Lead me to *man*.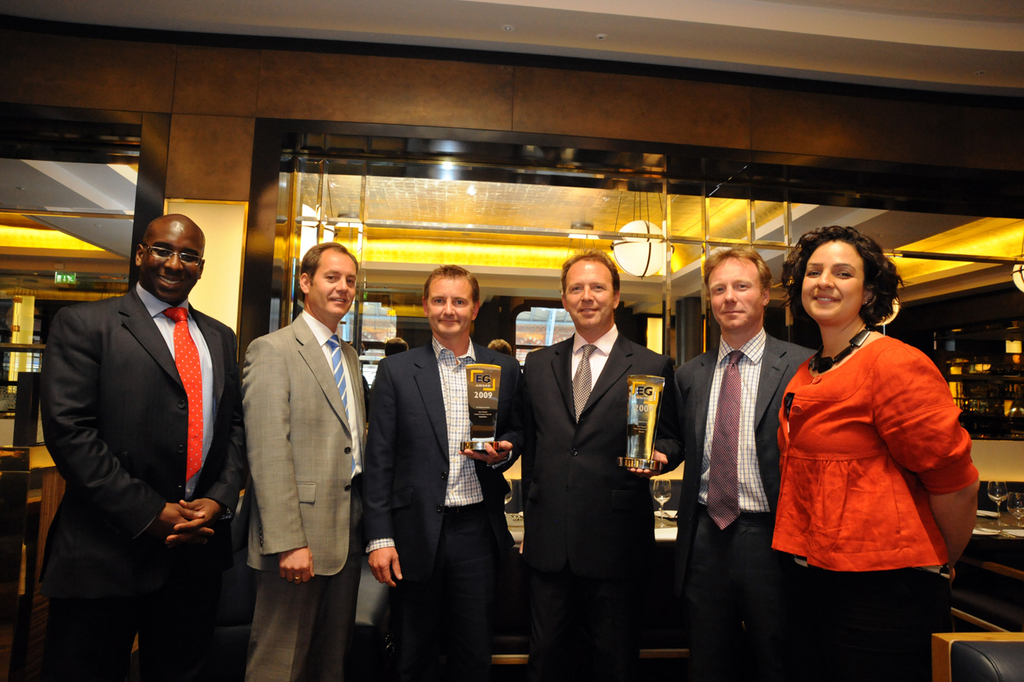
Lead to Rect(359, 263, 536, 677).
